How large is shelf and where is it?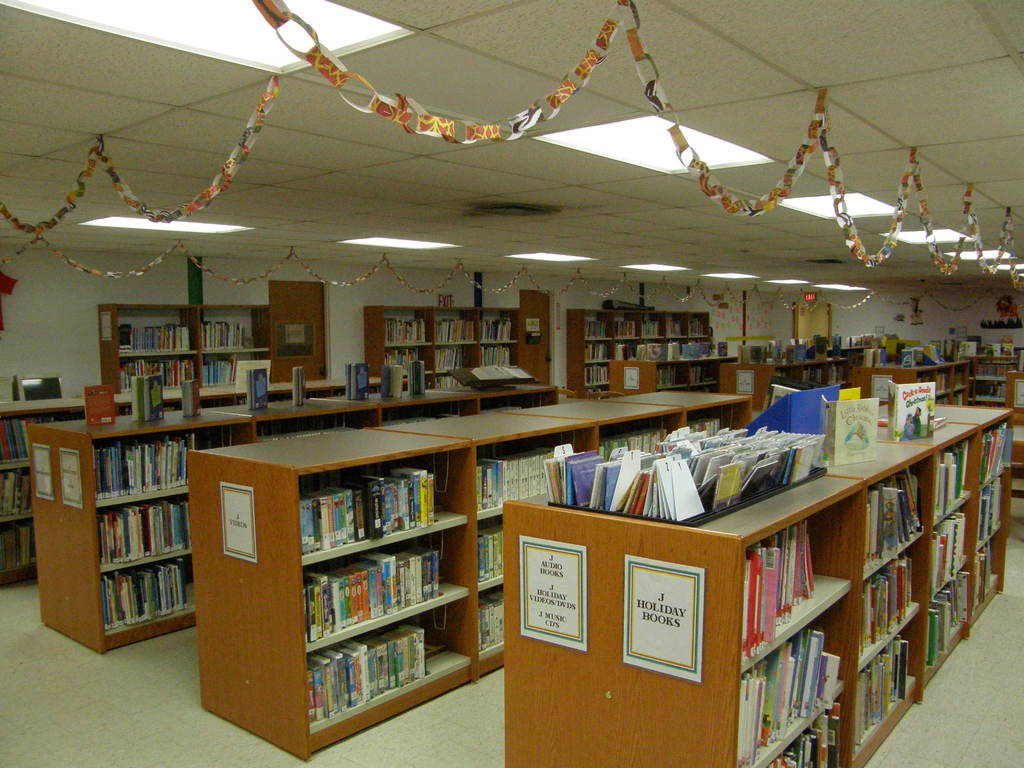
Bounding box: (left=964, top=348, right=1016, bottom=412).
